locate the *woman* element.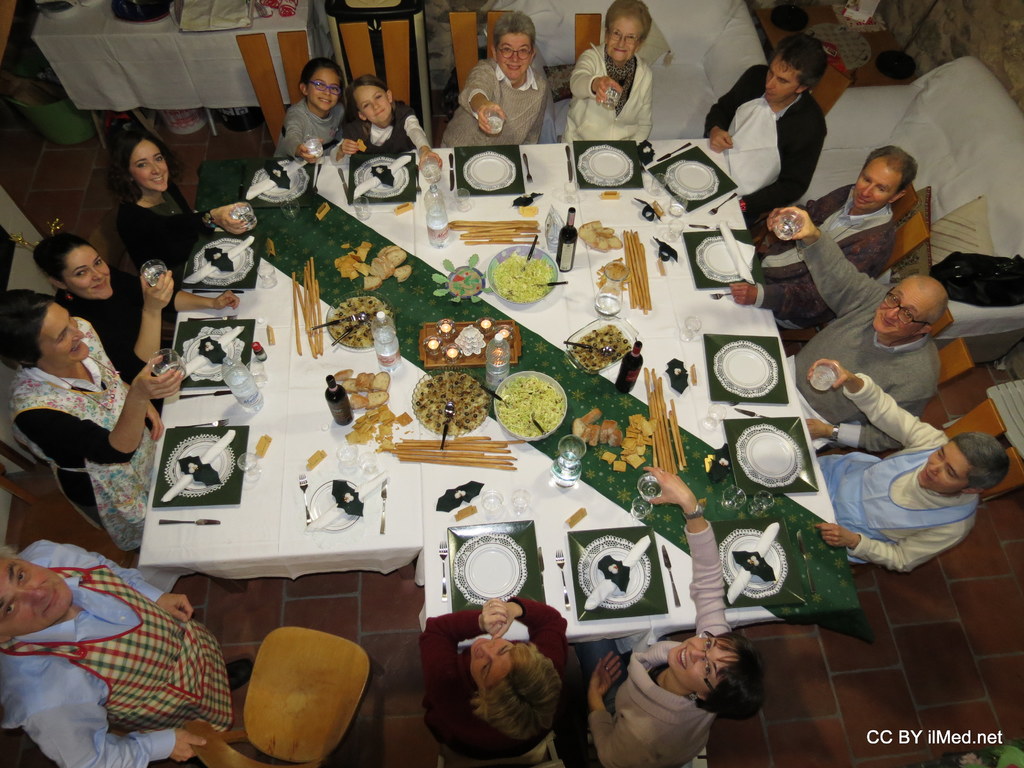
Element bbox: bbox=[113, 127, 255, 278].
